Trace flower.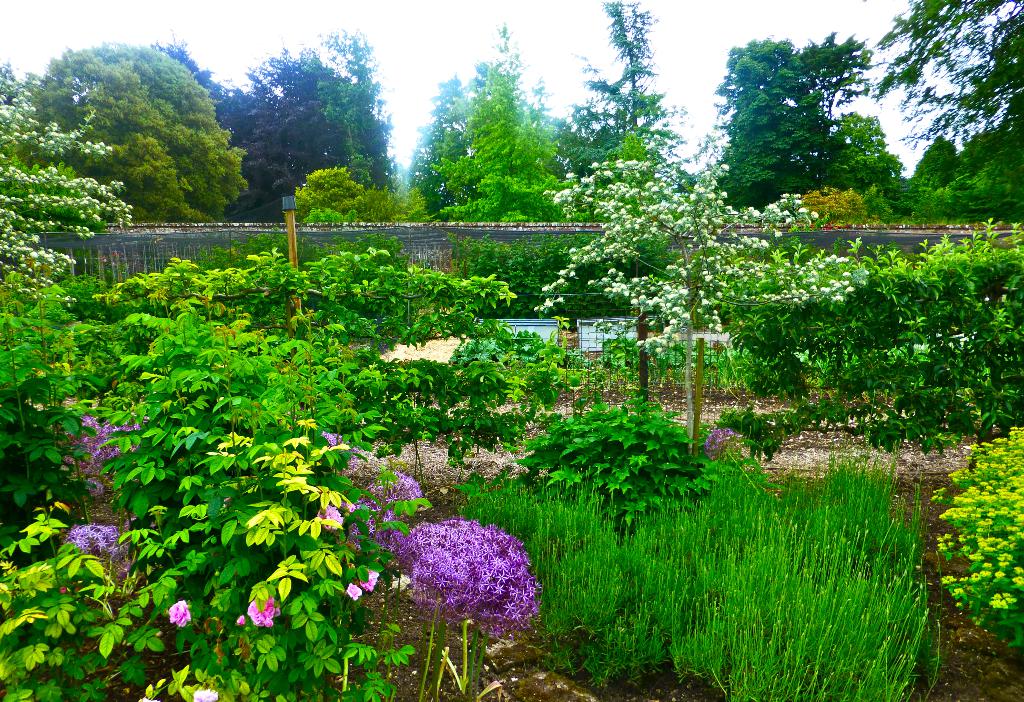
Traced to <box>316,500,343,532</box>.
